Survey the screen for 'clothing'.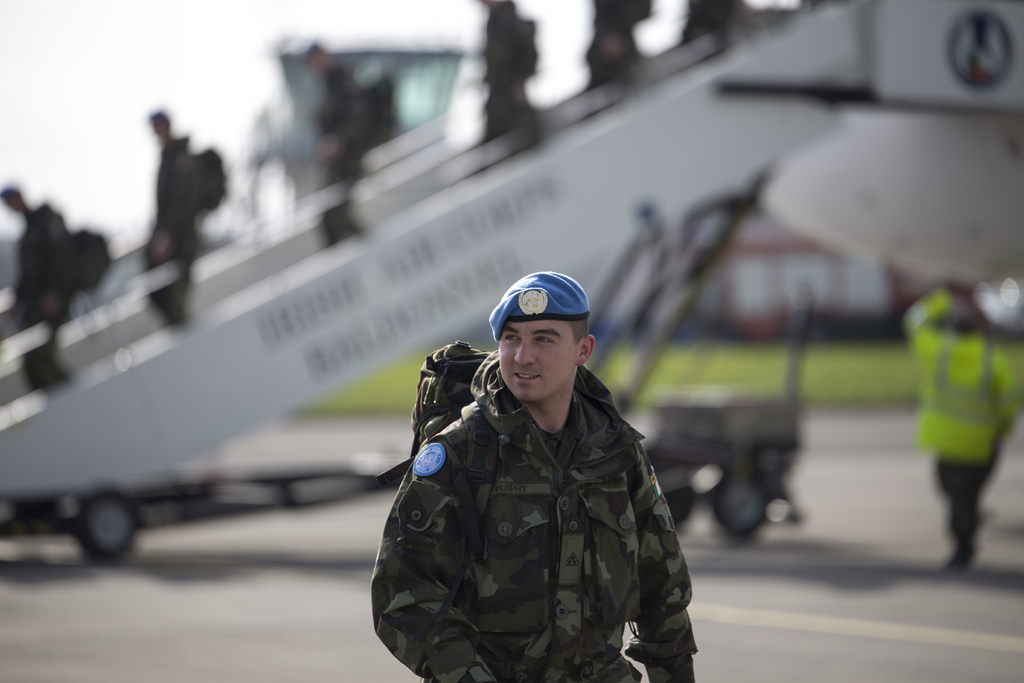
Survey found: x1=312, y1=65, x2=374, y2=238.
